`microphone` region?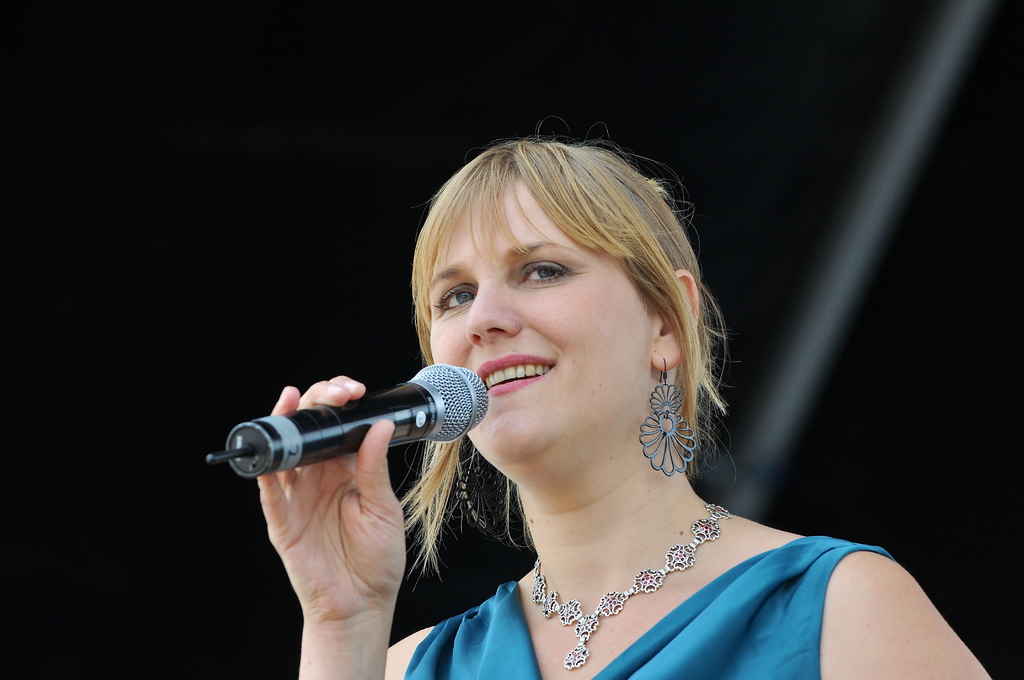
box=[204, 360, 493, 487]
